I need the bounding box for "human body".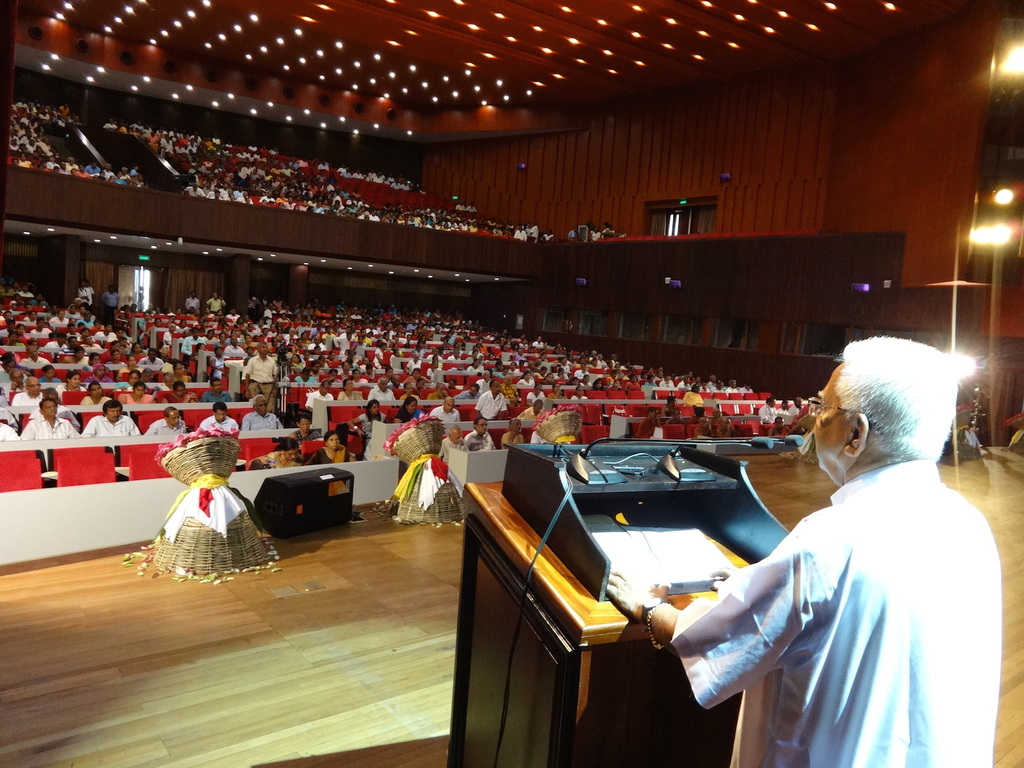
Here it is: [x1=528, y1=429, x2=540, y2=444].
